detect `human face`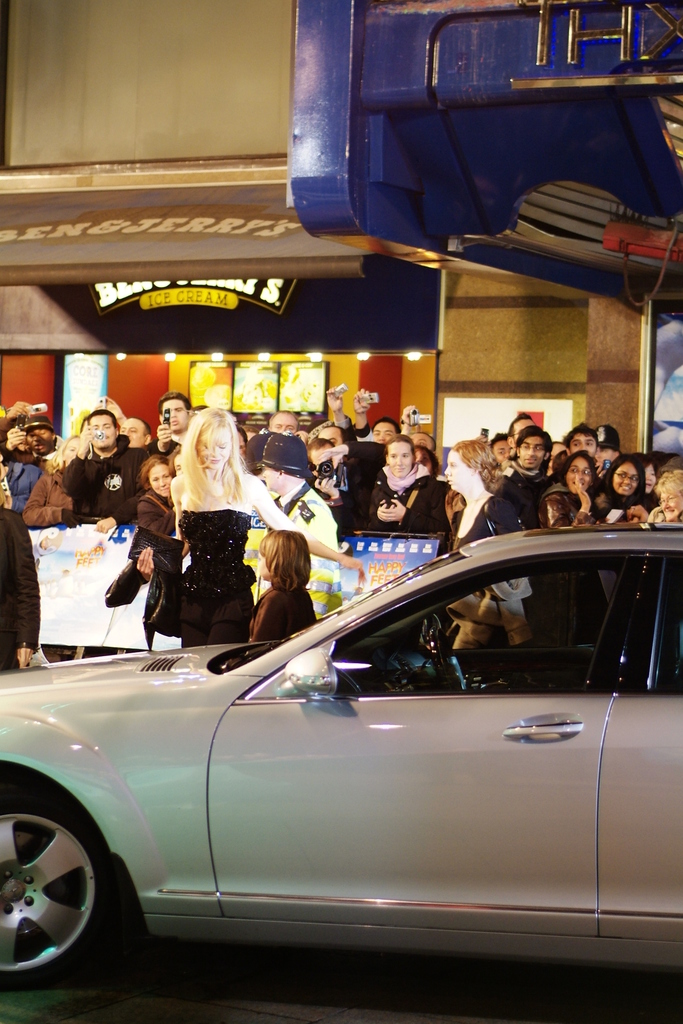
643:462:657:493
